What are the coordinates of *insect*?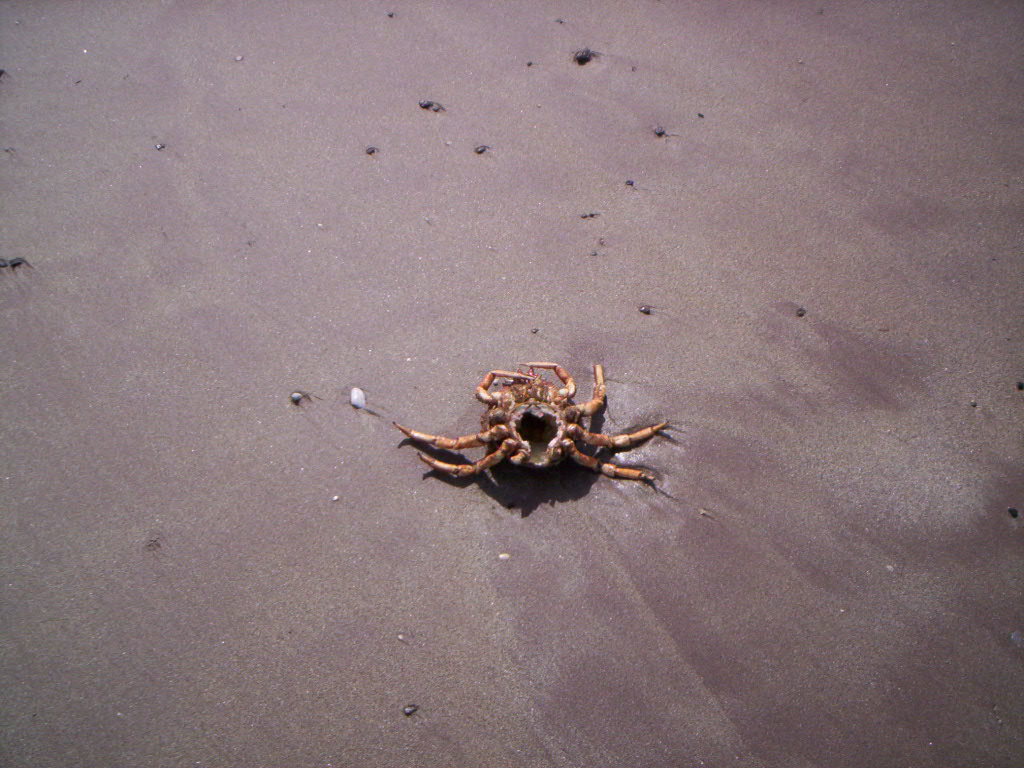
box(395, 360, 673, 489).
